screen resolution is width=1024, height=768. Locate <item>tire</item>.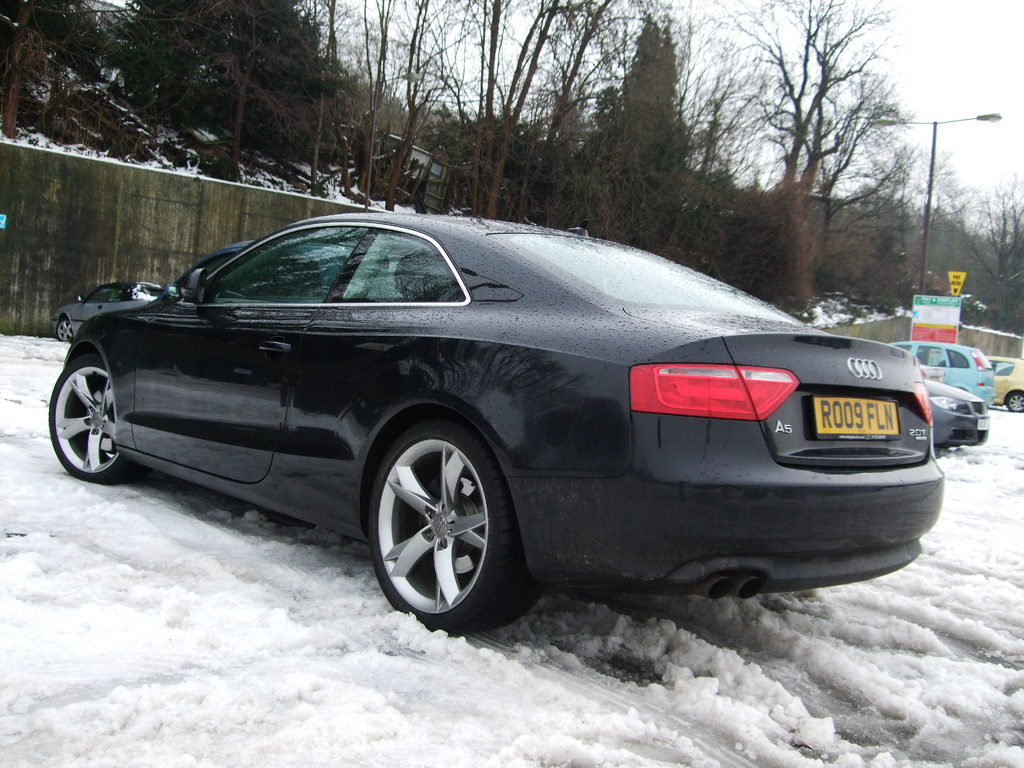
x1=365 y1=420 x2=540 y2=633.
